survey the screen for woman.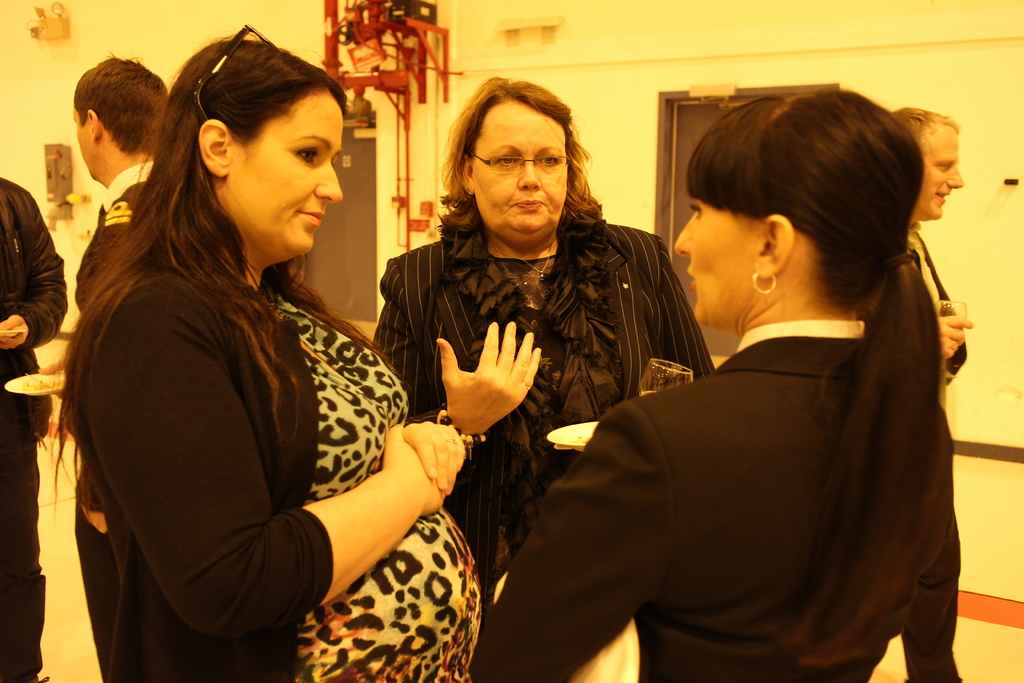
Survey found: <region>473, 76, 967, 682</region>.
